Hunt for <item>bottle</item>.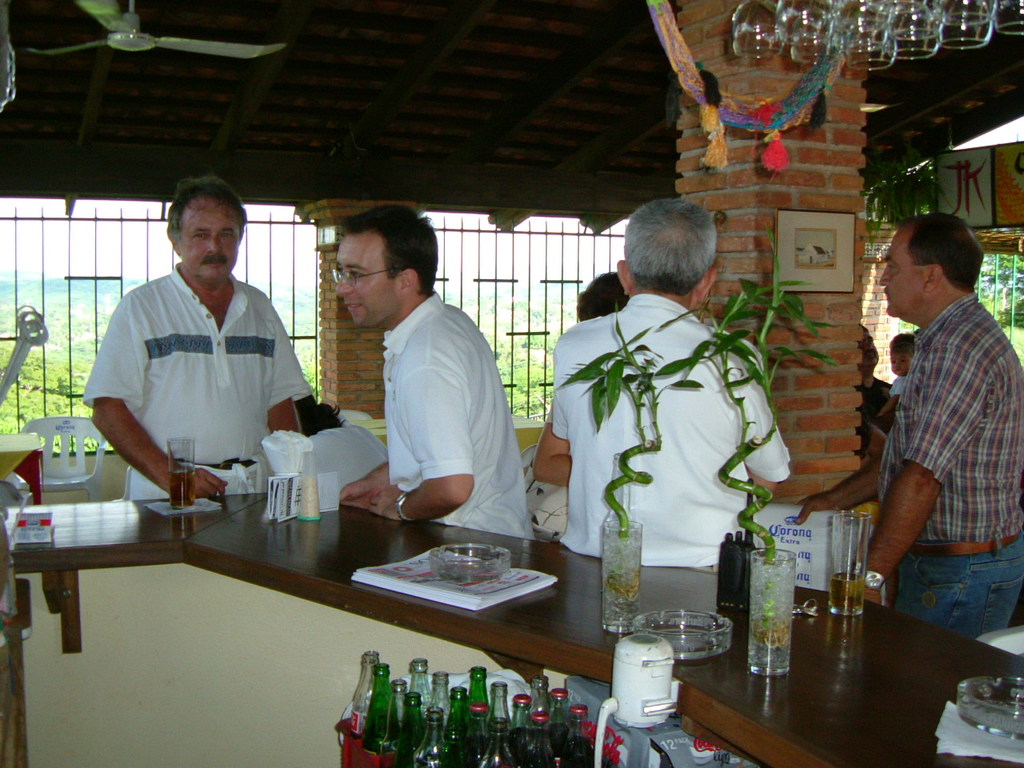
Hunted down at 346/650/386/739.
